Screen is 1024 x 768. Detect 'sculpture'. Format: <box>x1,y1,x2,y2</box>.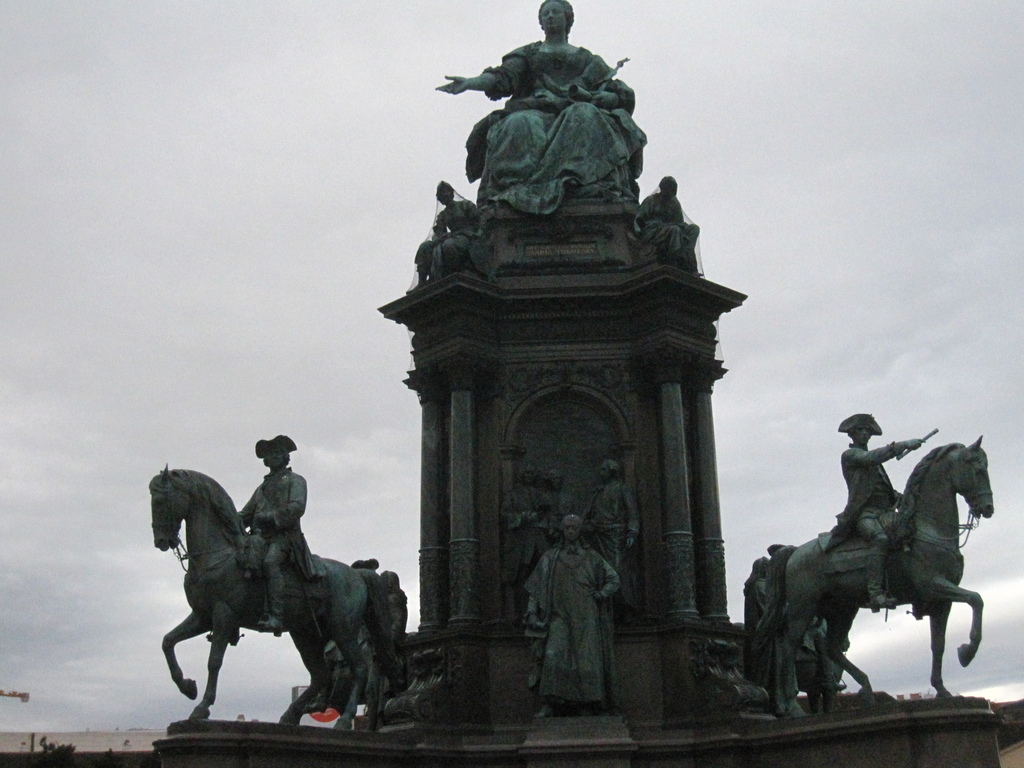
<box>625,165,705,273</box>.
